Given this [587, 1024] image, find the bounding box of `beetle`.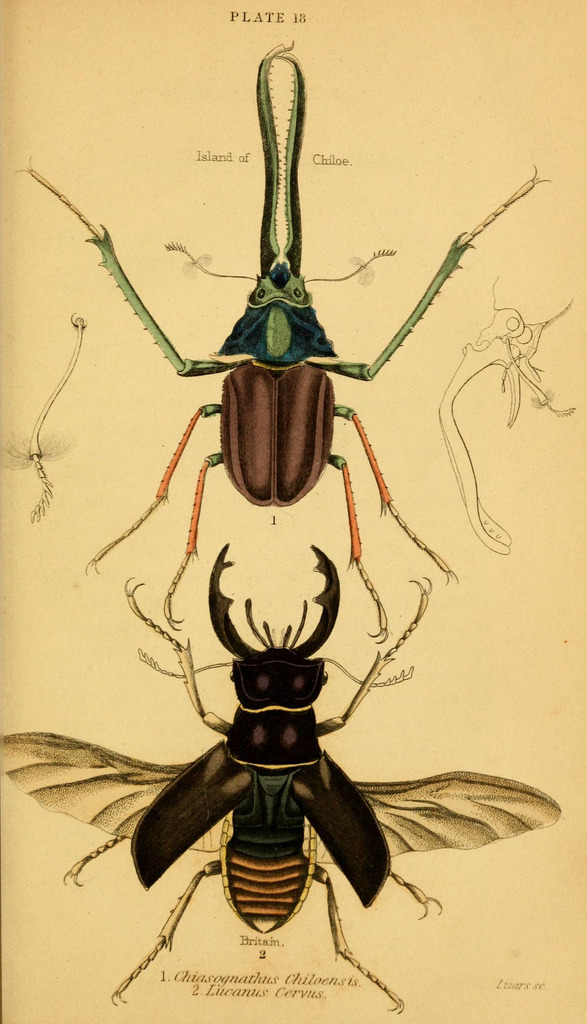
locate(18, 38, 554, 626).
